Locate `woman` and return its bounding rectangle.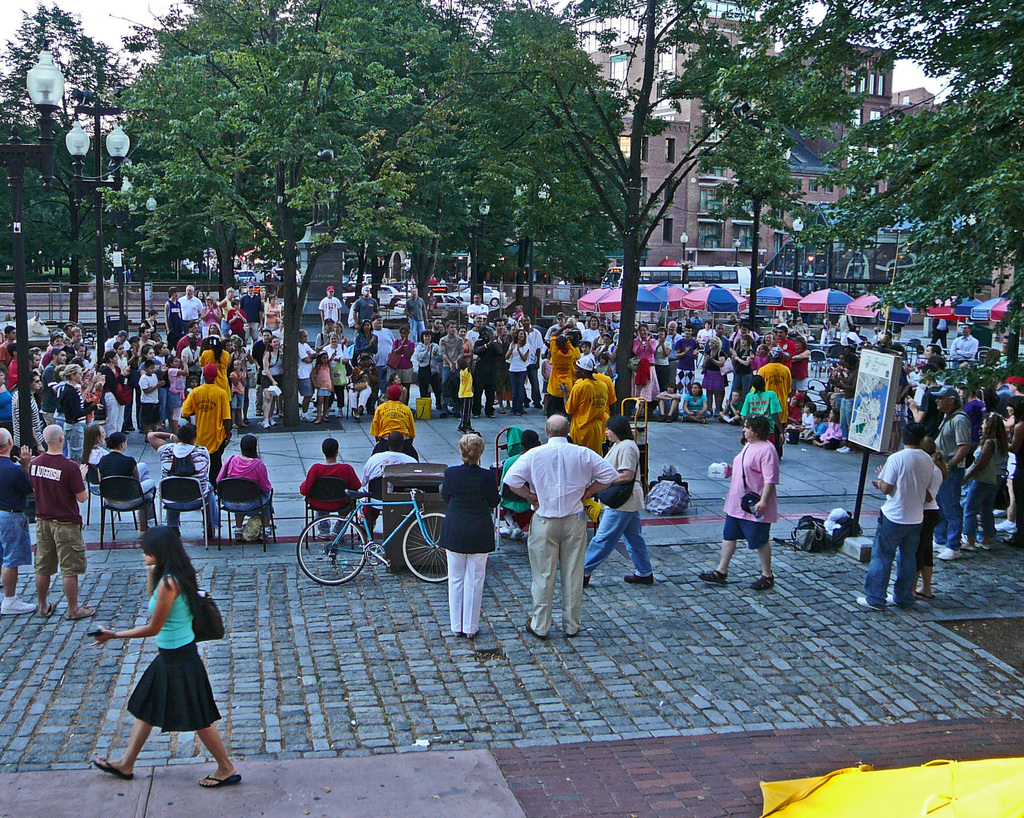
Rect(685, 382, 705, 420).
